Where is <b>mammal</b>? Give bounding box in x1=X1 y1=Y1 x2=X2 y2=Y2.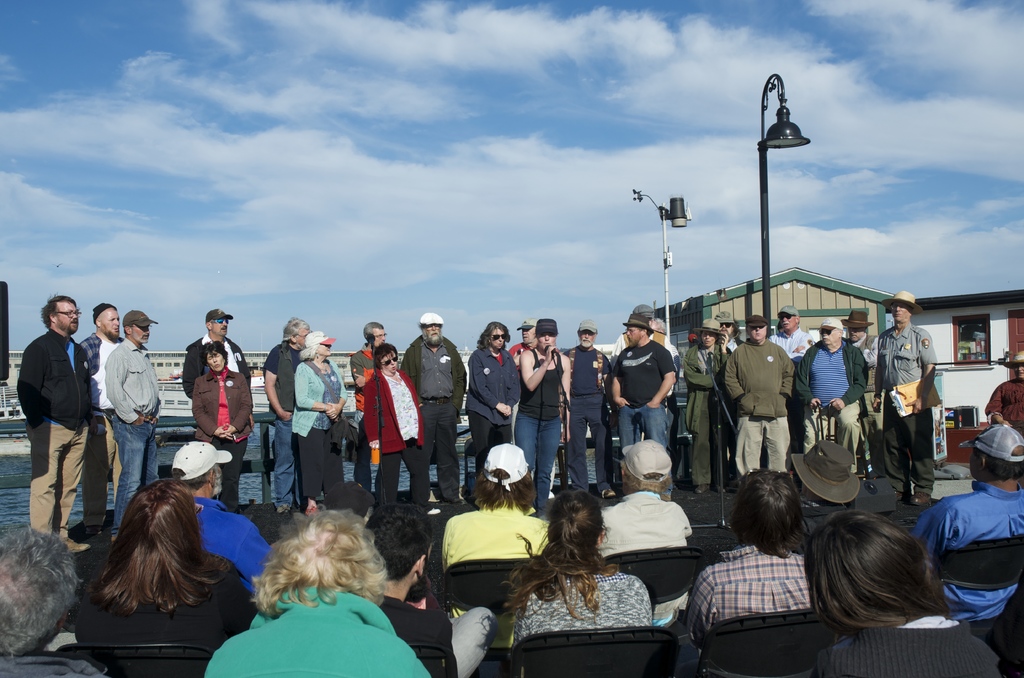
x1=0 y1=515 x2=108 y2=677.
